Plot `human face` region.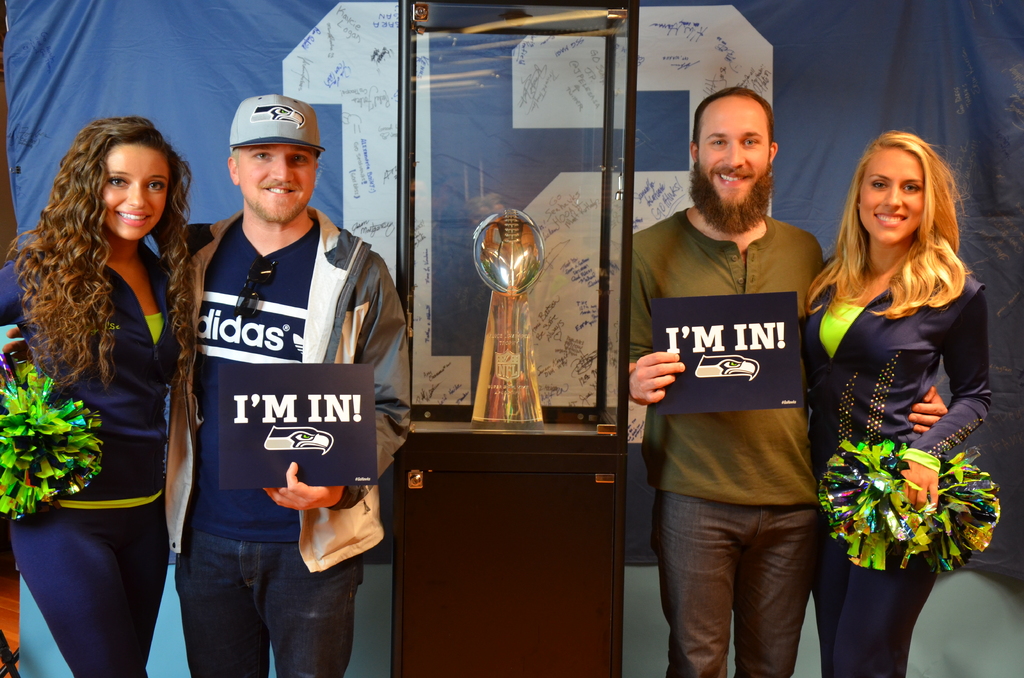
Plotted at {"x1": 698, "y1": 118, "x2": 768, "y2": 205}.
